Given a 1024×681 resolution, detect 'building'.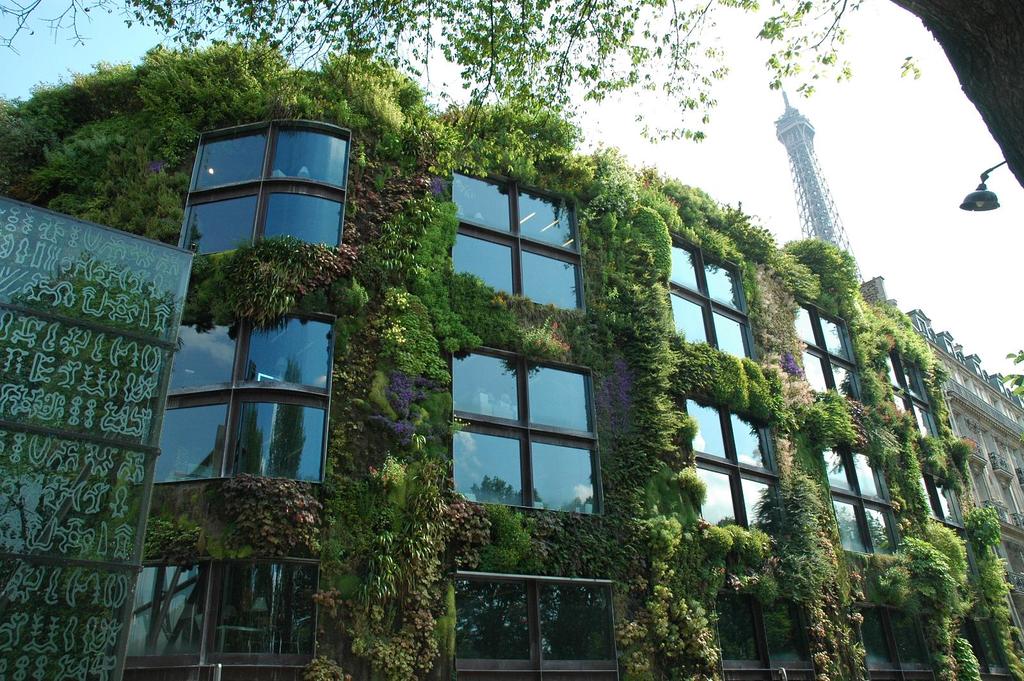
(122,116,1023,680).
